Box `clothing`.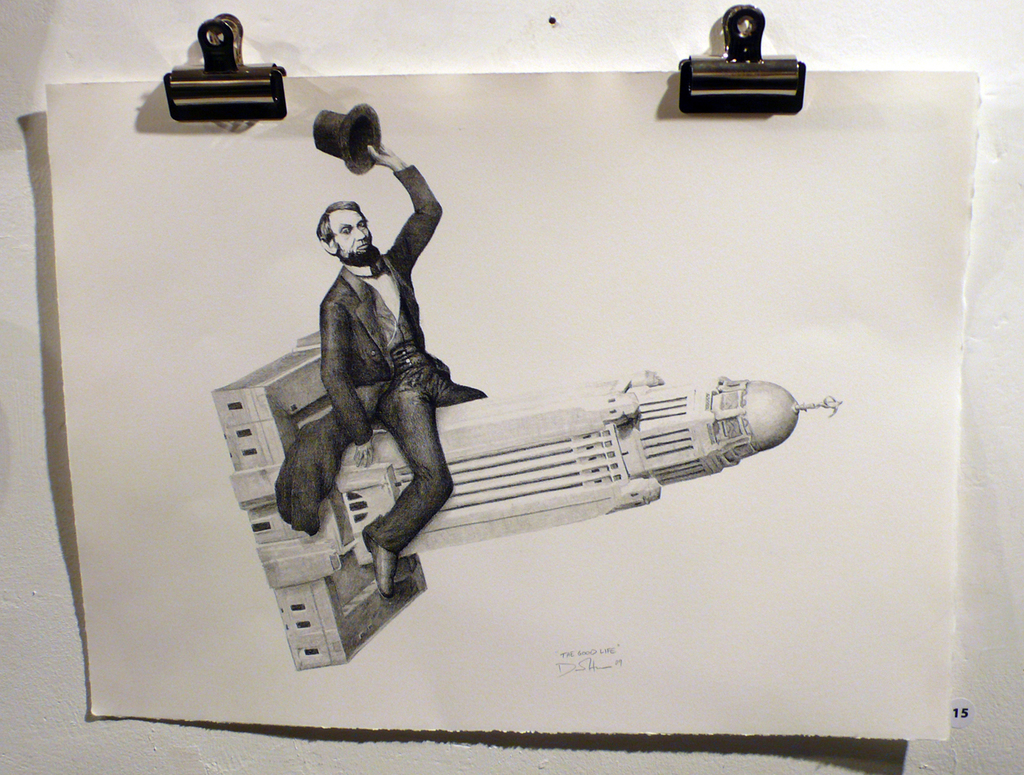
<bbox>268, 160, 457, 557</bbox>.
